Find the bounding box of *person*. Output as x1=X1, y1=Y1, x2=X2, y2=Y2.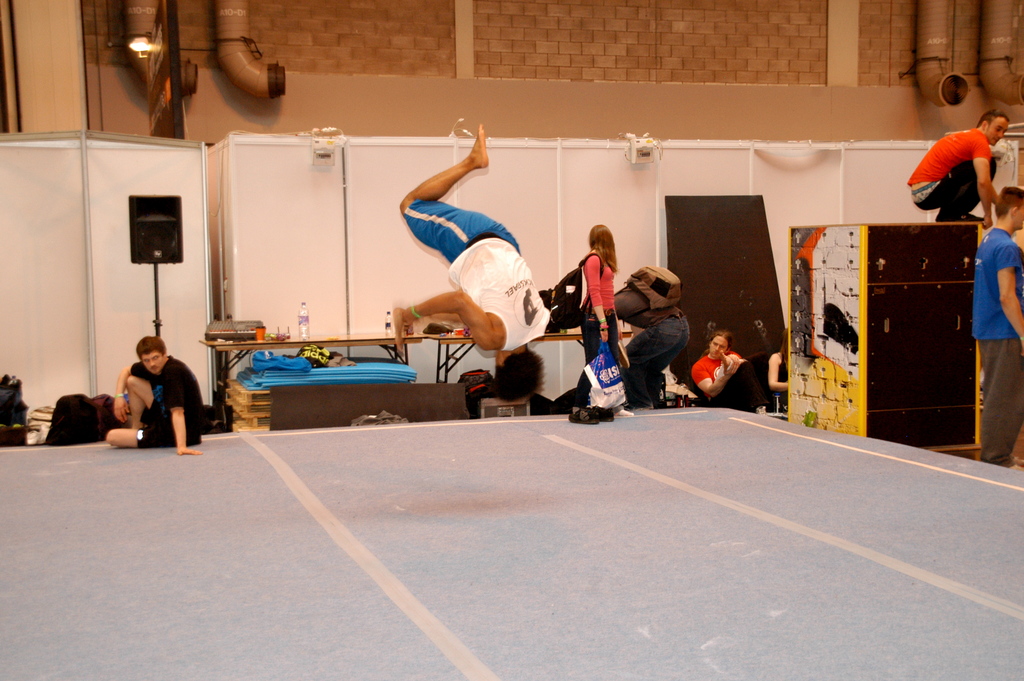
x1=909, y1=110, x2=1004, y2=218.
